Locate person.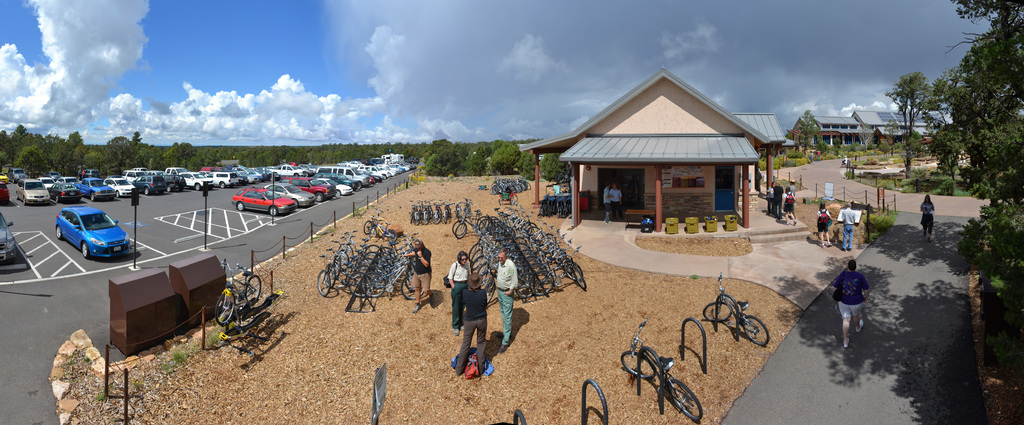
Bounding box: locate(920, 195, 934, 237).
